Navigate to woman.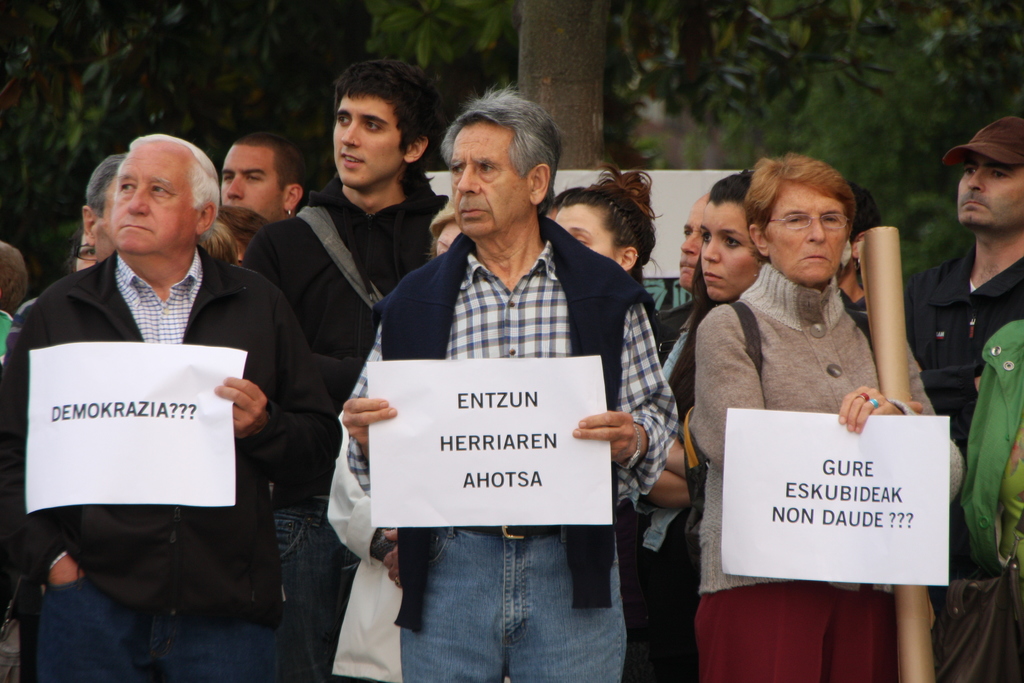
Navigation target: box=[558, 169, 657, 308].
